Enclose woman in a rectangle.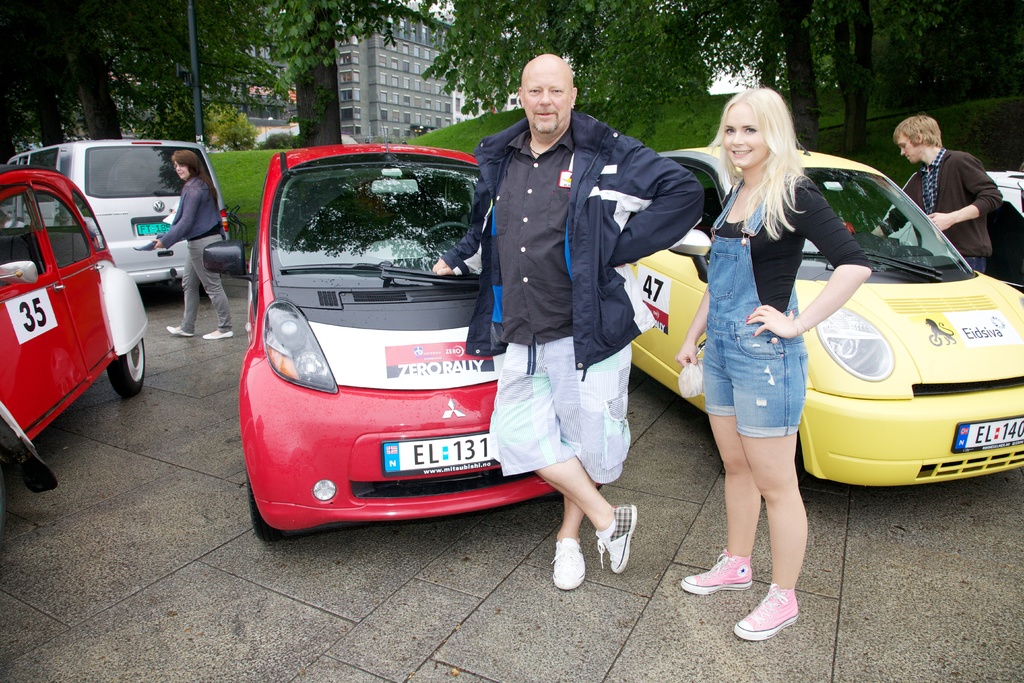
(152,149,229,344).
